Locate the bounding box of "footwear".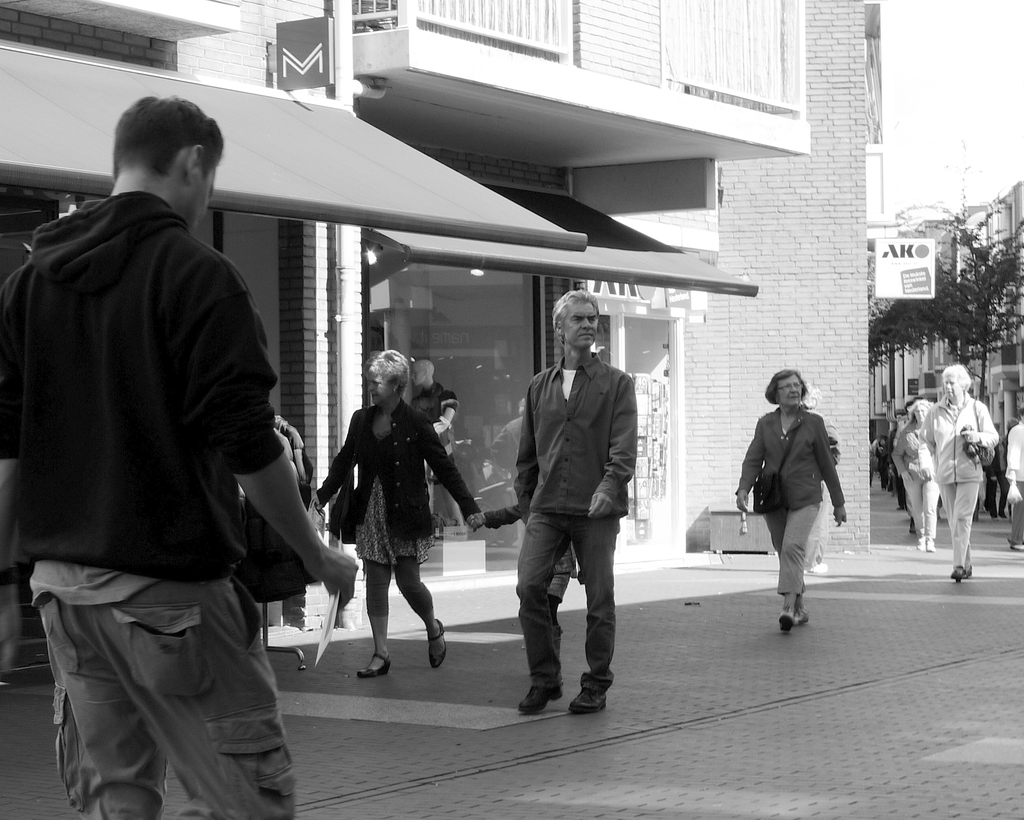
Bounding box: <box>792,607,809,624</box>.
